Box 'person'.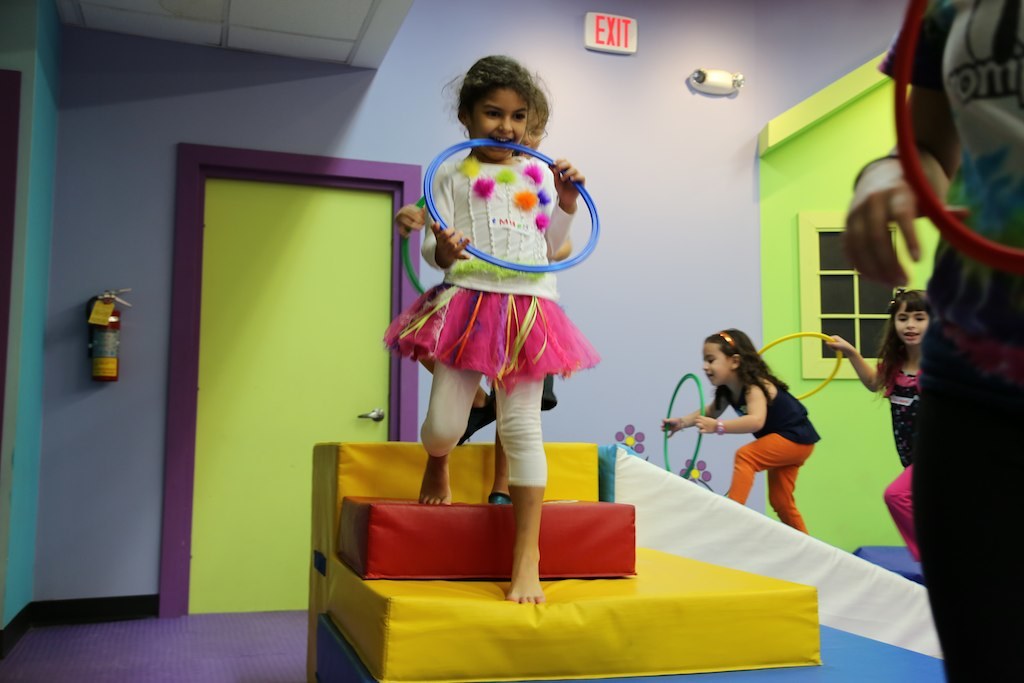
detection(659, 325, 823, 531).
